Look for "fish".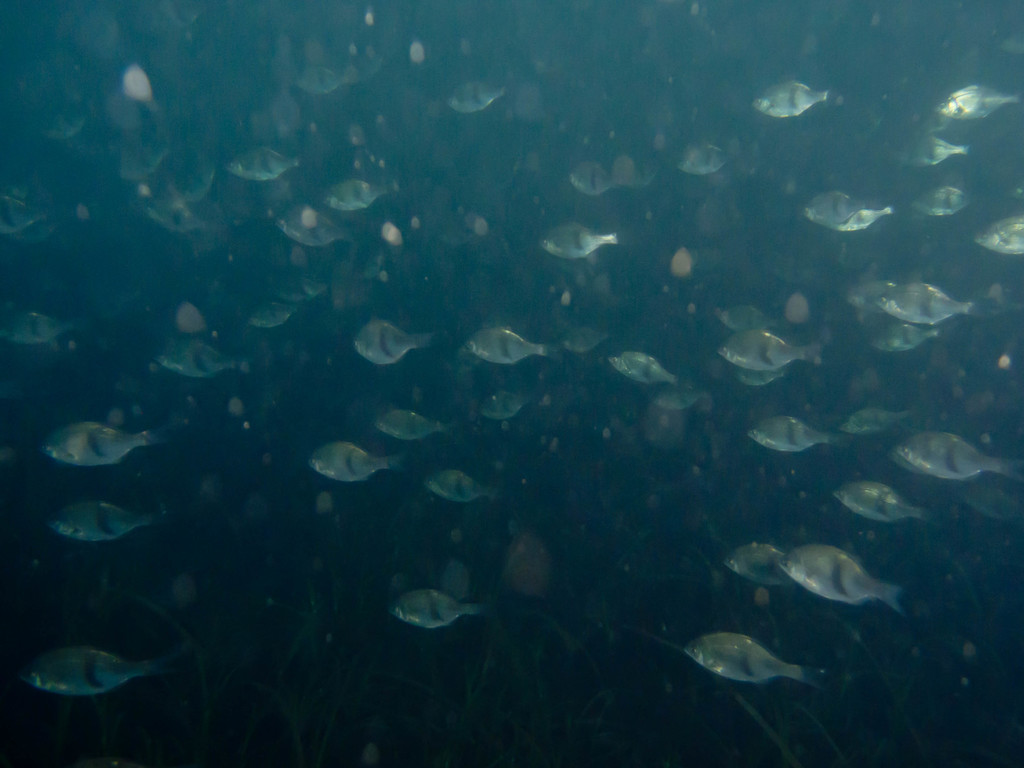
Found: region(454, 327, 564, 365).
